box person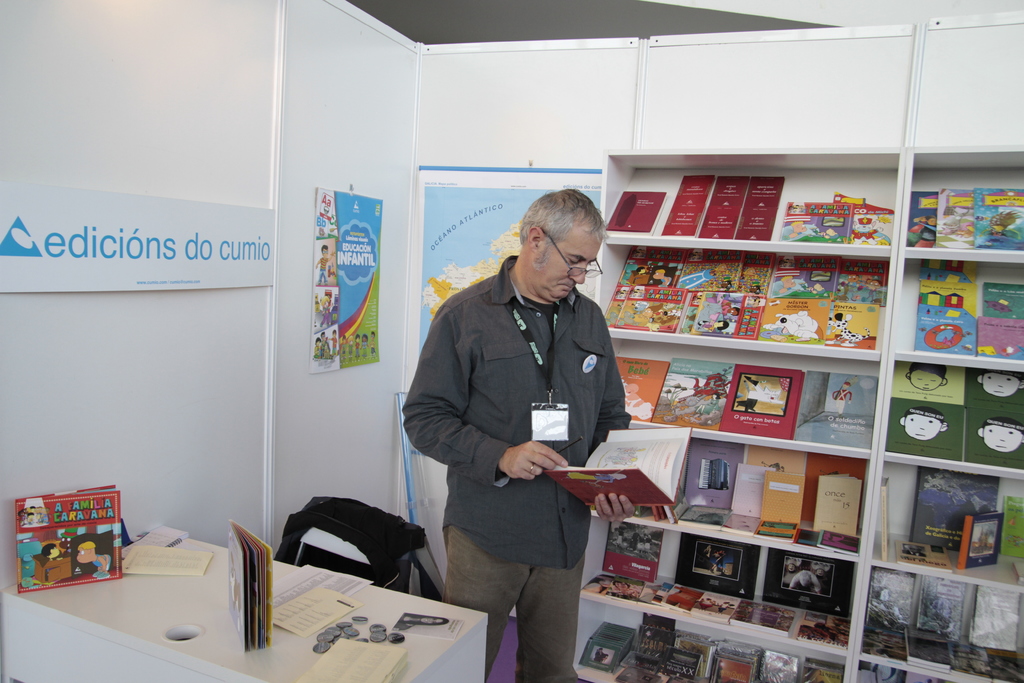
Rect(42, 543, 63, 565)
